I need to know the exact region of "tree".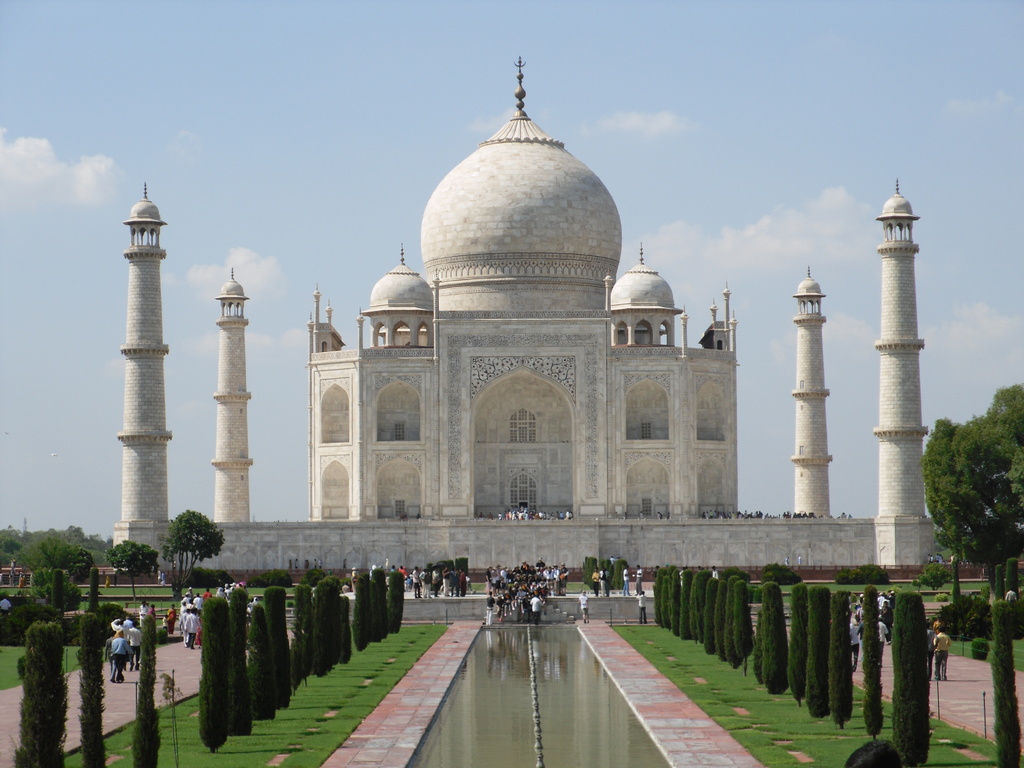
Region: x1=248, y1=600, x2=276, y2=722.
